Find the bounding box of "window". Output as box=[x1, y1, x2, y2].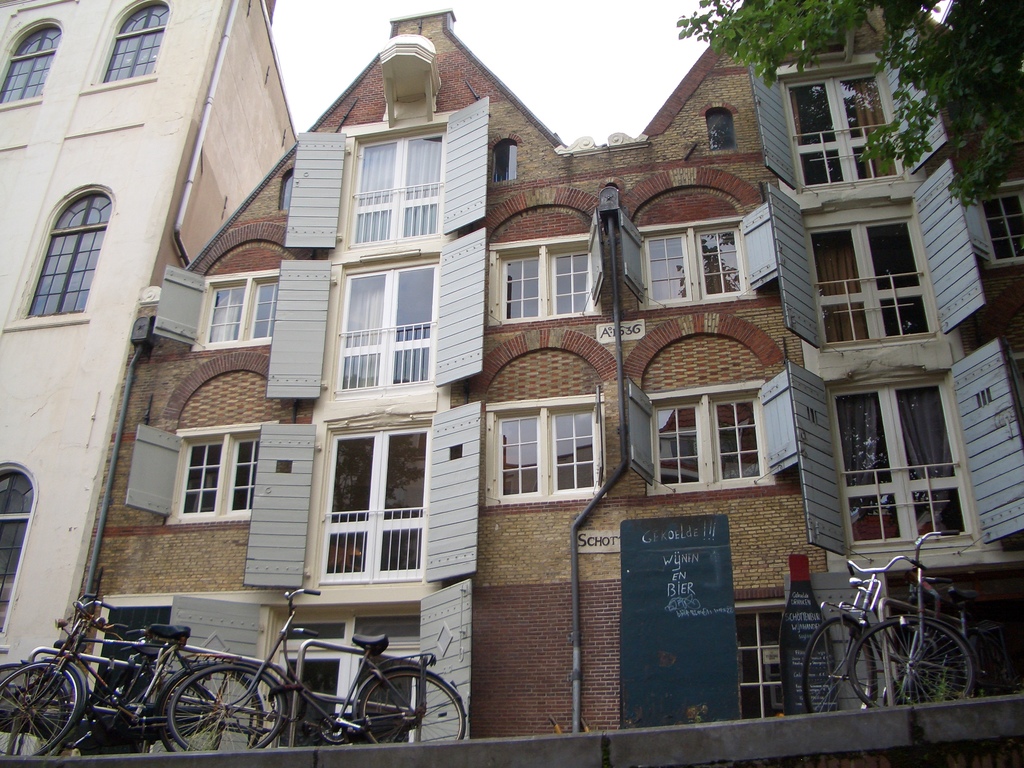
box=[165, 426, 262, 518].
